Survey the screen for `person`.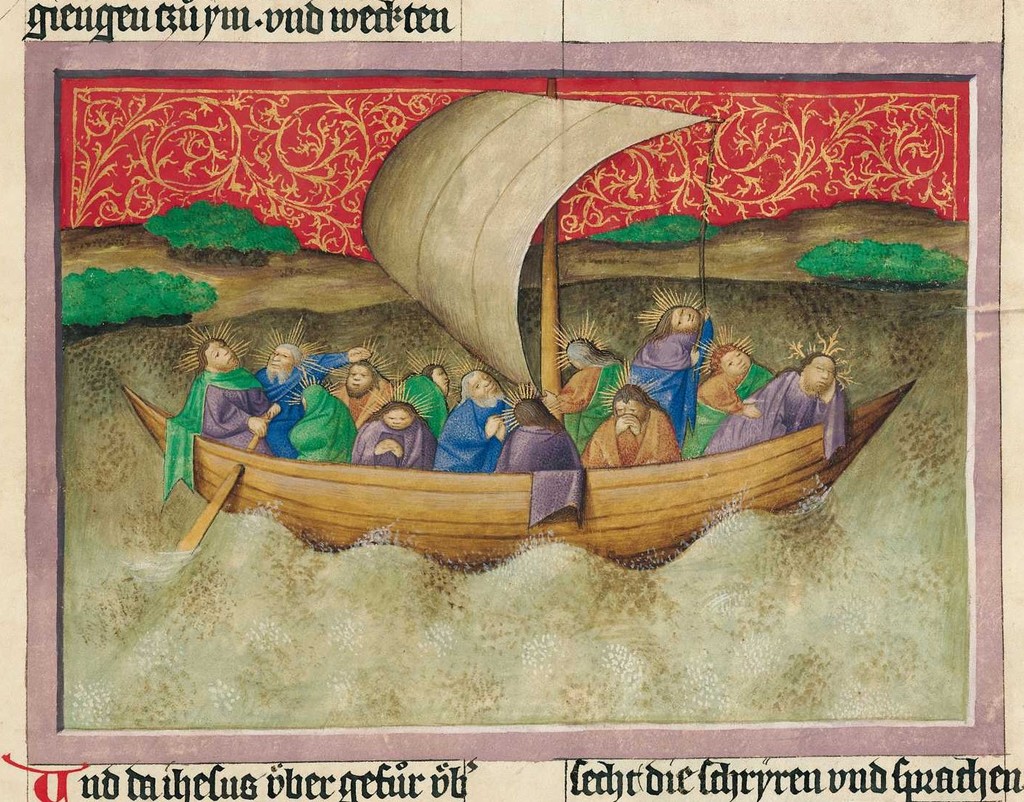
Survey found: 256:343:370:460.
